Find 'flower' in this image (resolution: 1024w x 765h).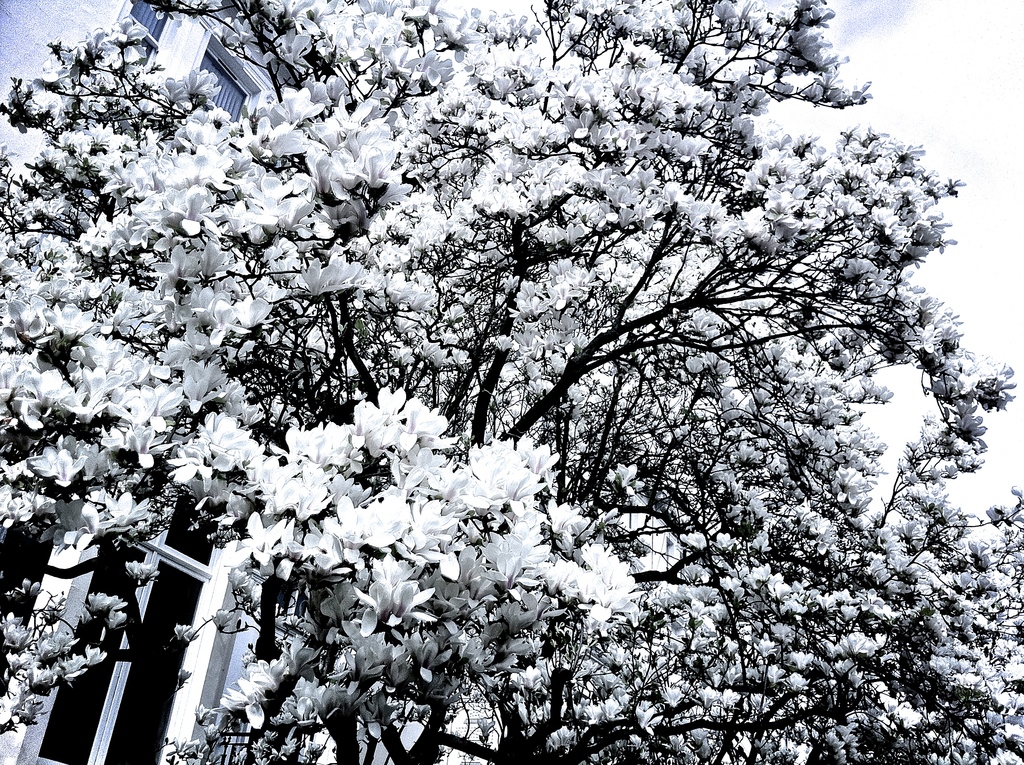
(x1=182, y1=65, x2=216, y2=96).
